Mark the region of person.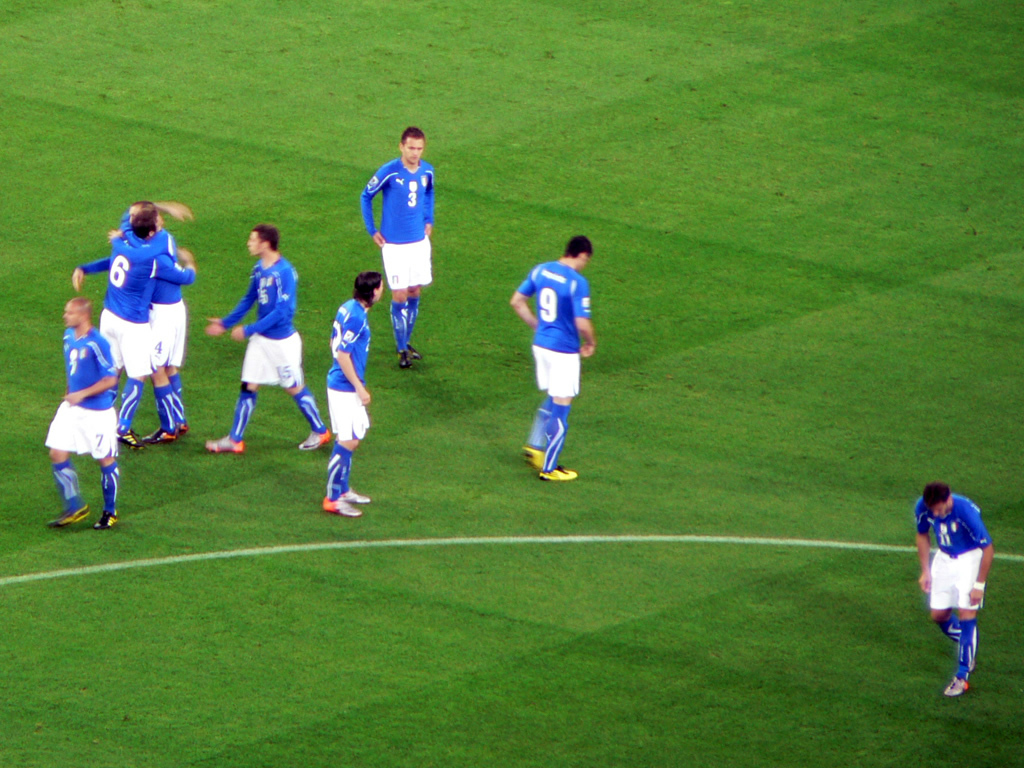
Region: [41,298,122,531].
